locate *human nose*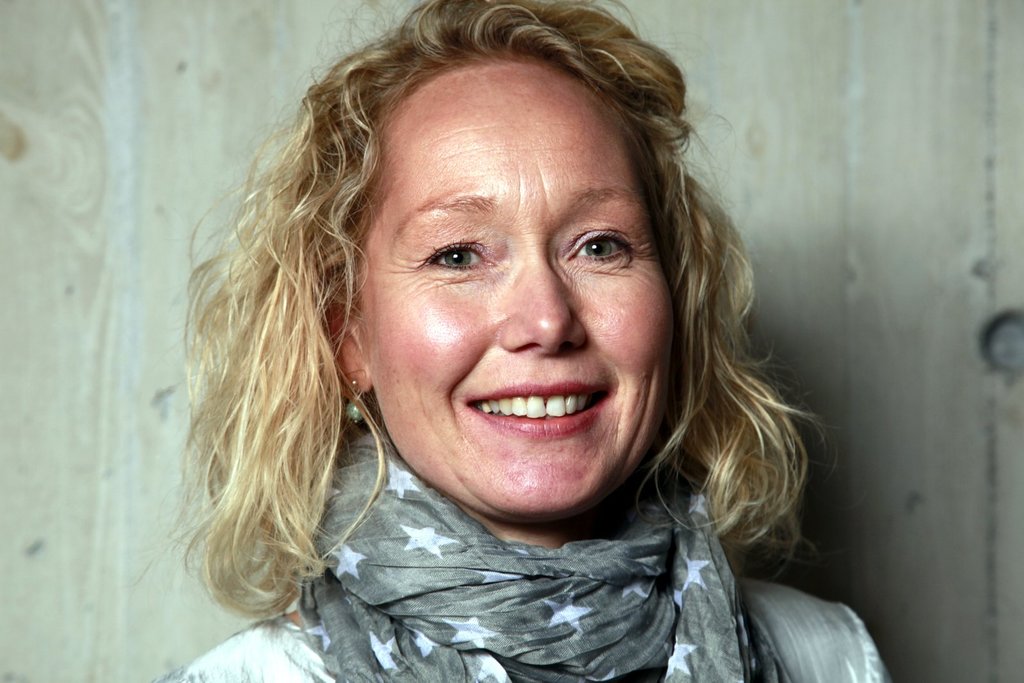
crop(498, 246, 589, 360)
